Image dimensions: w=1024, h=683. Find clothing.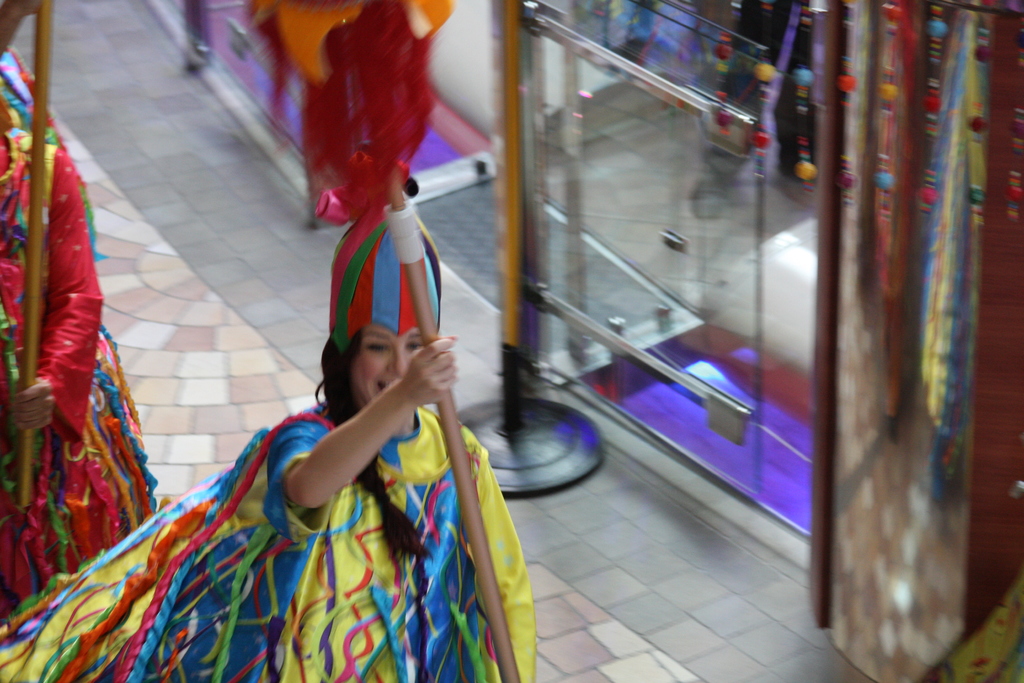
0/400/532/682.
